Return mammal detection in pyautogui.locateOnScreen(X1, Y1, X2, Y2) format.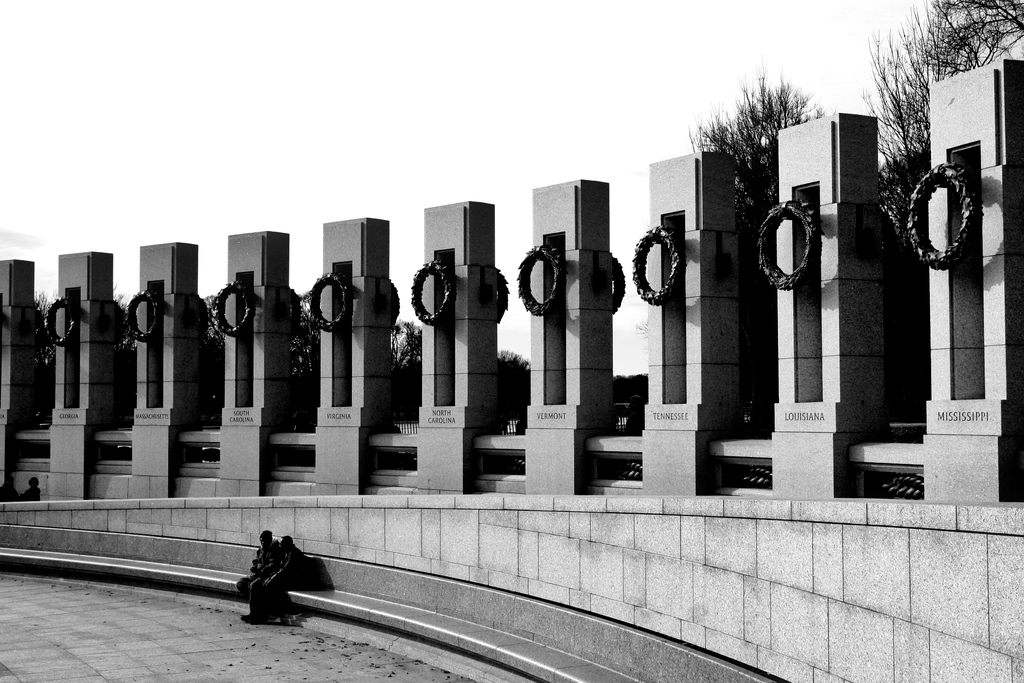
pyautogui.locateOnScreen(238, 534, 307, 623).
